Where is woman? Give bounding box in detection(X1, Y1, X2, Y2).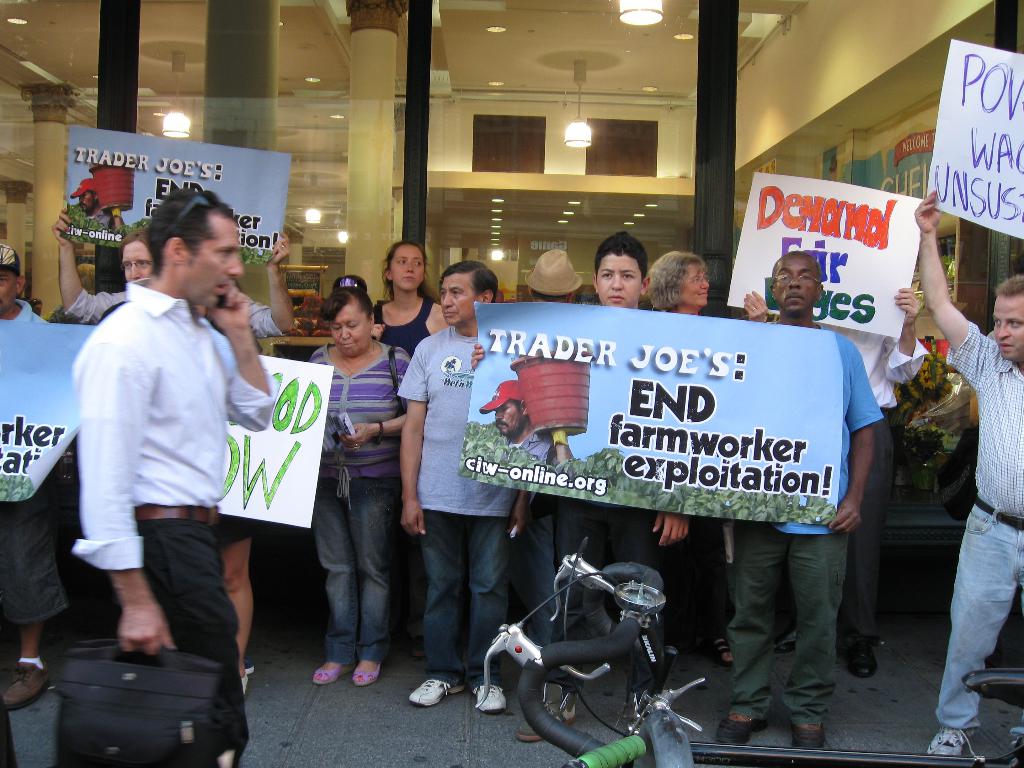
detection(623, 238, 731, 588).
